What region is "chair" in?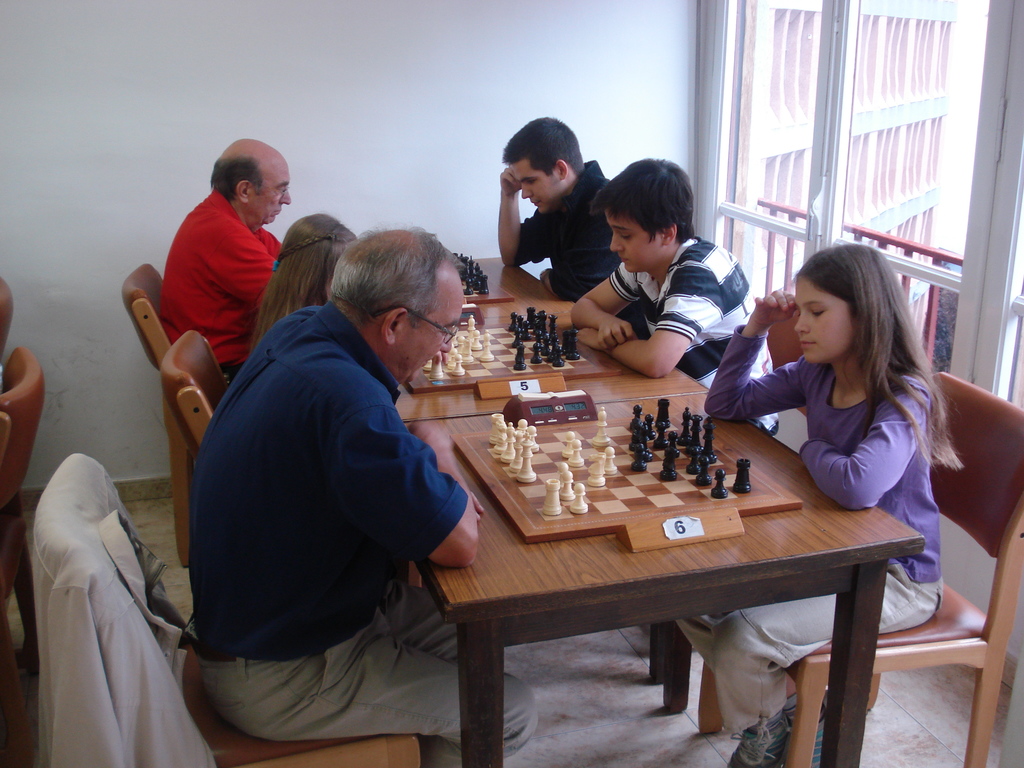
(x1=0, y1=410, x2=38, y2=767).
